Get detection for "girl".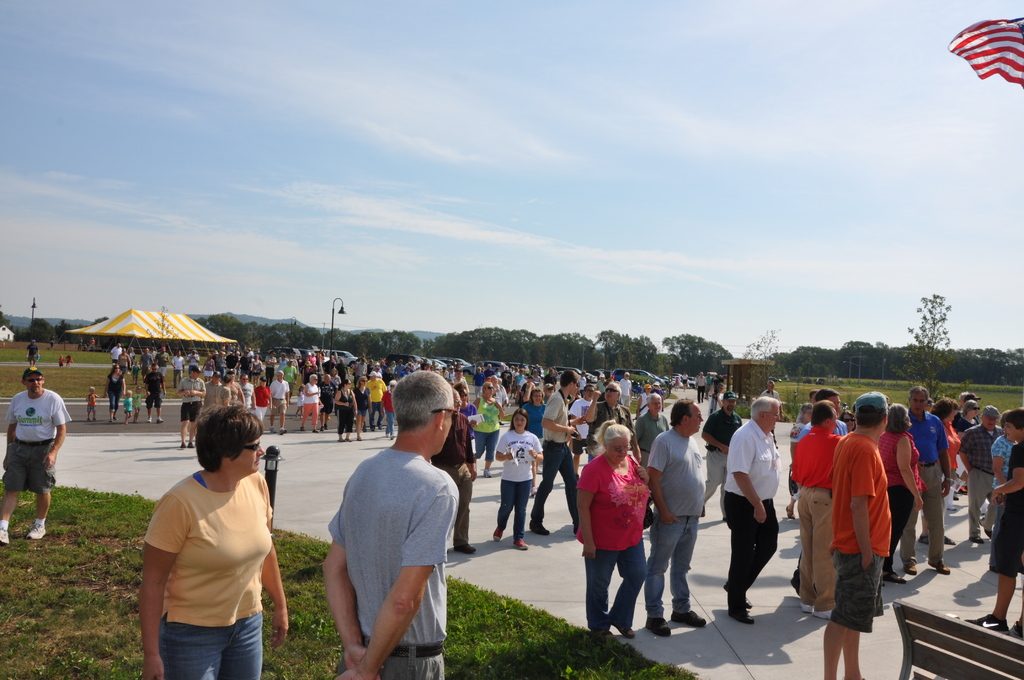
Detection: locate(122, 391, 134, 428).
